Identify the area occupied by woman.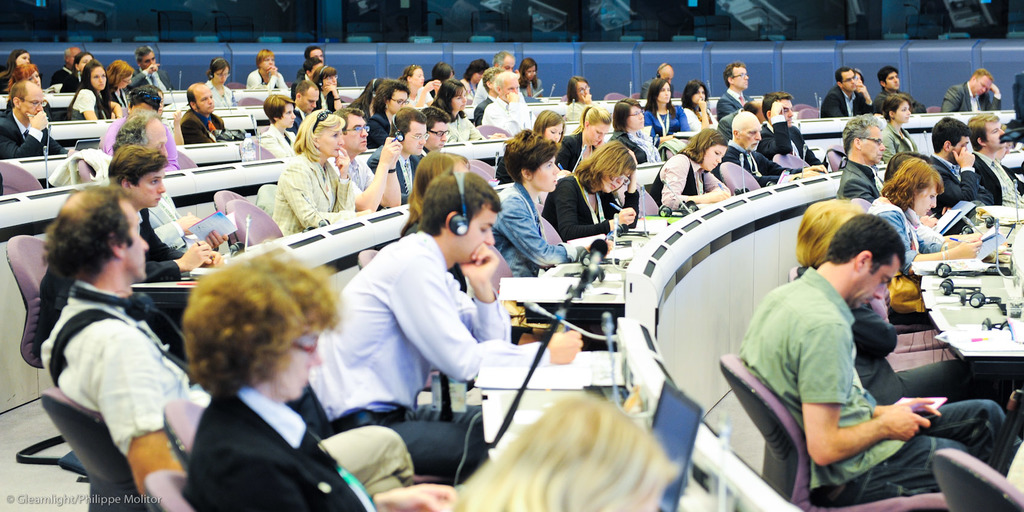
Area: (x1=540, y1=140, x2=640, y2=243).
